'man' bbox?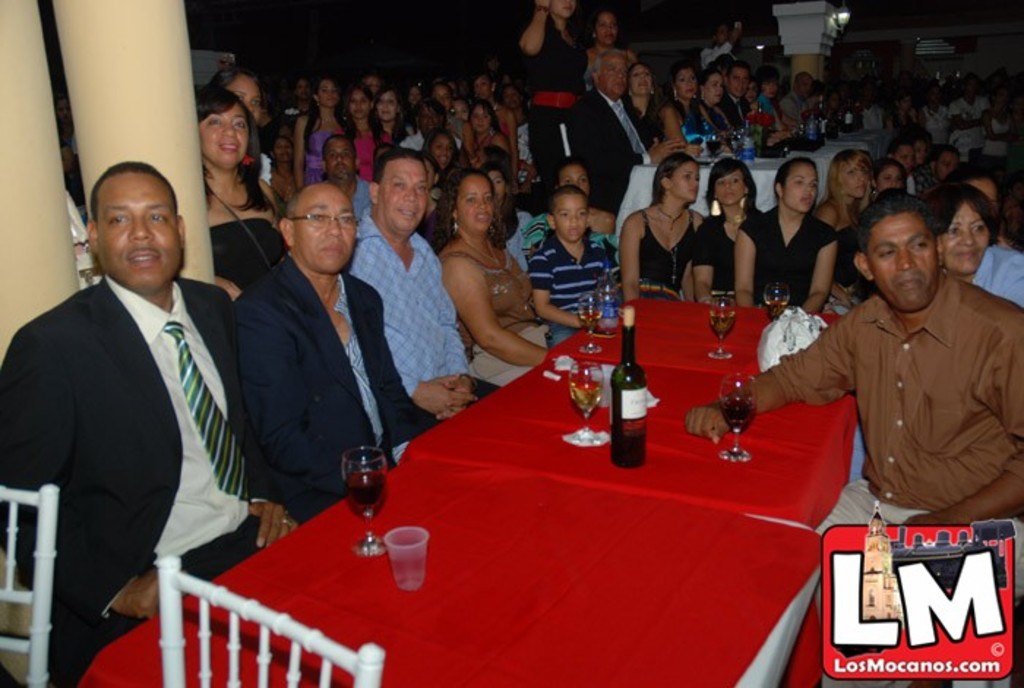
left=230, top=182, right=443, bottom=524
